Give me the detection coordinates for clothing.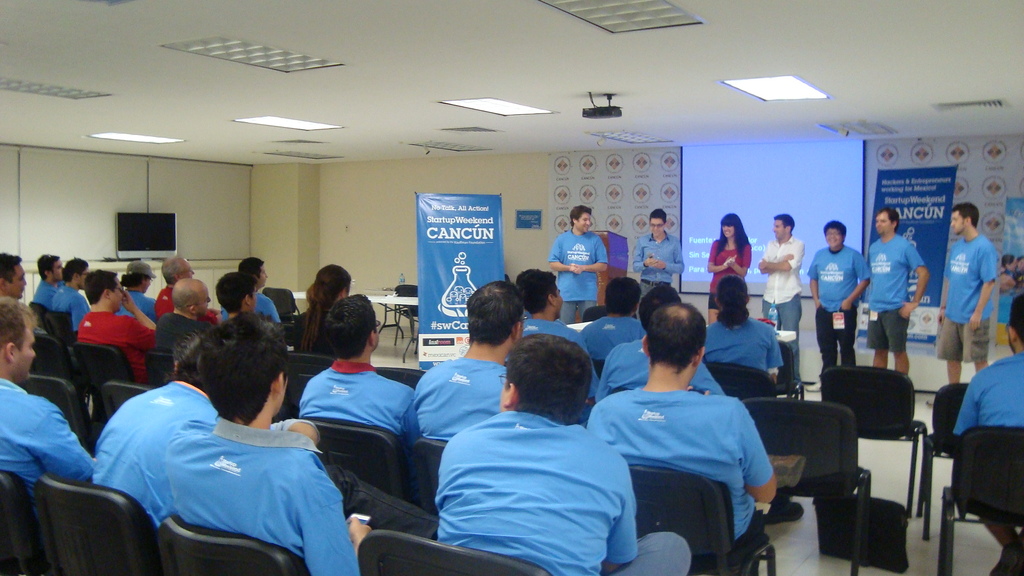
x1=564, y1=309, x2=646, y2=369.
